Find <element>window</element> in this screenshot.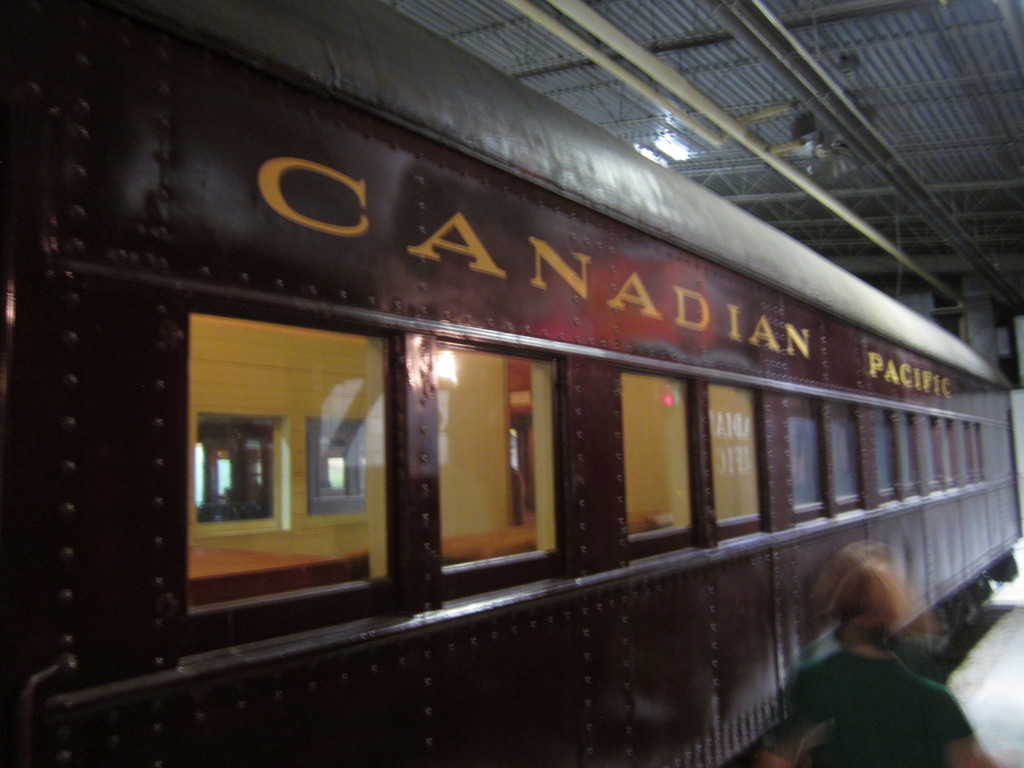
The bounding box for <element>window</element> is (618,369,690,538).
